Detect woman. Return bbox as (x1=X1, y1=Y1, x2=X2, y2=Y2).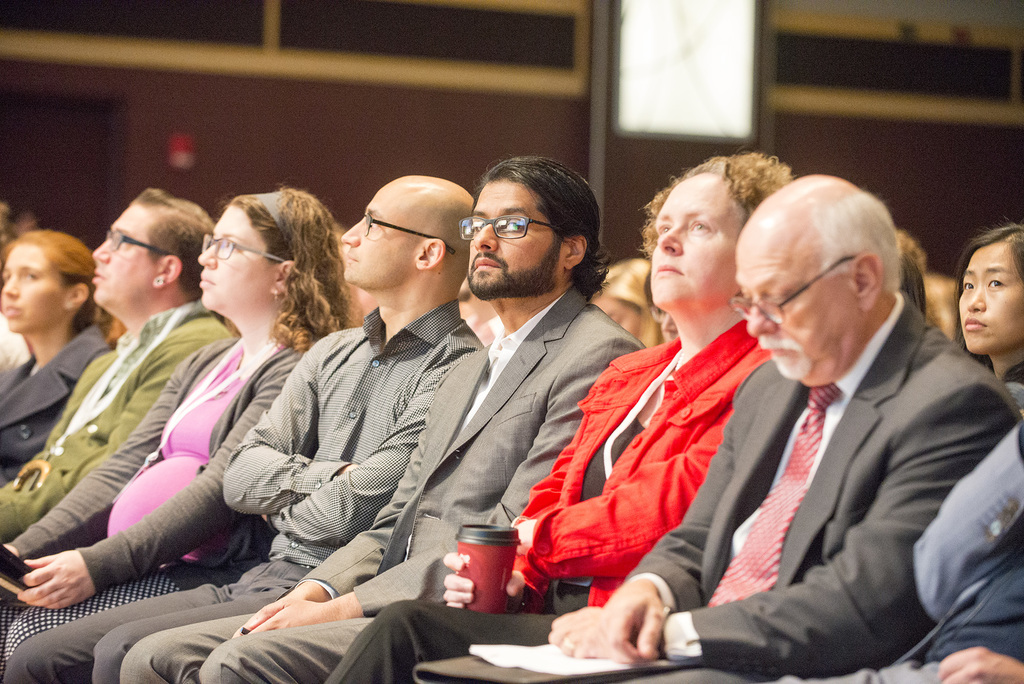
(x1=0, y1=185, x2=362, y2=681).
